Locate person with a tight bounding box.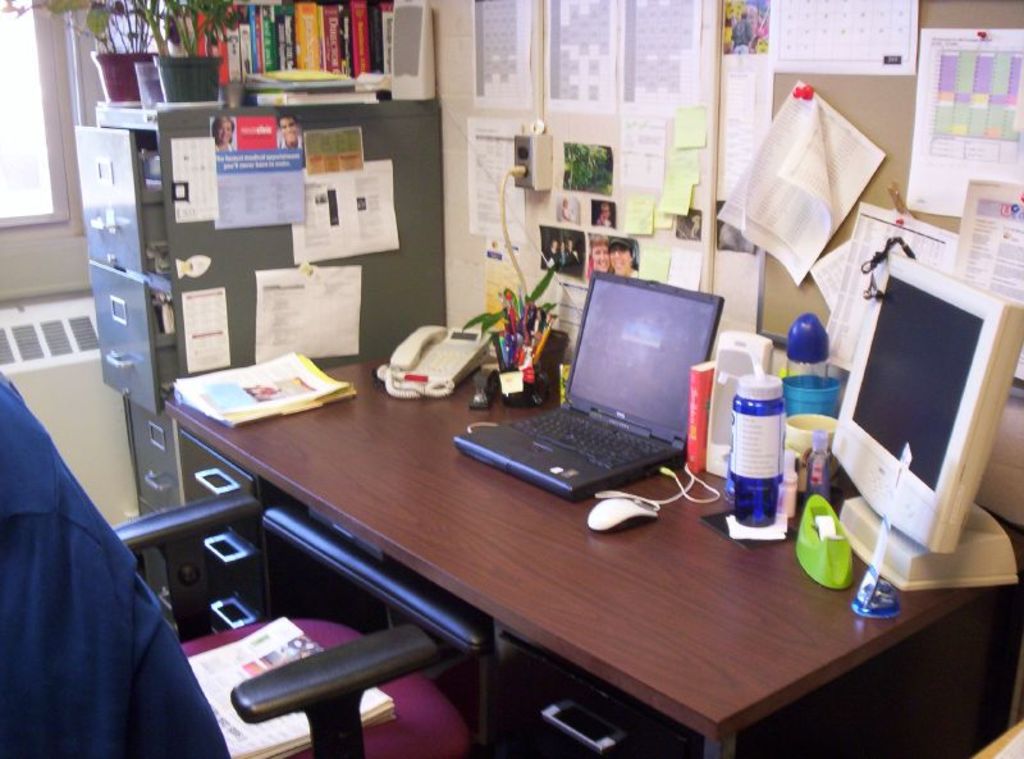
{"x1": 544, "y1": 237, "x2": 559, "y2": 269}.
